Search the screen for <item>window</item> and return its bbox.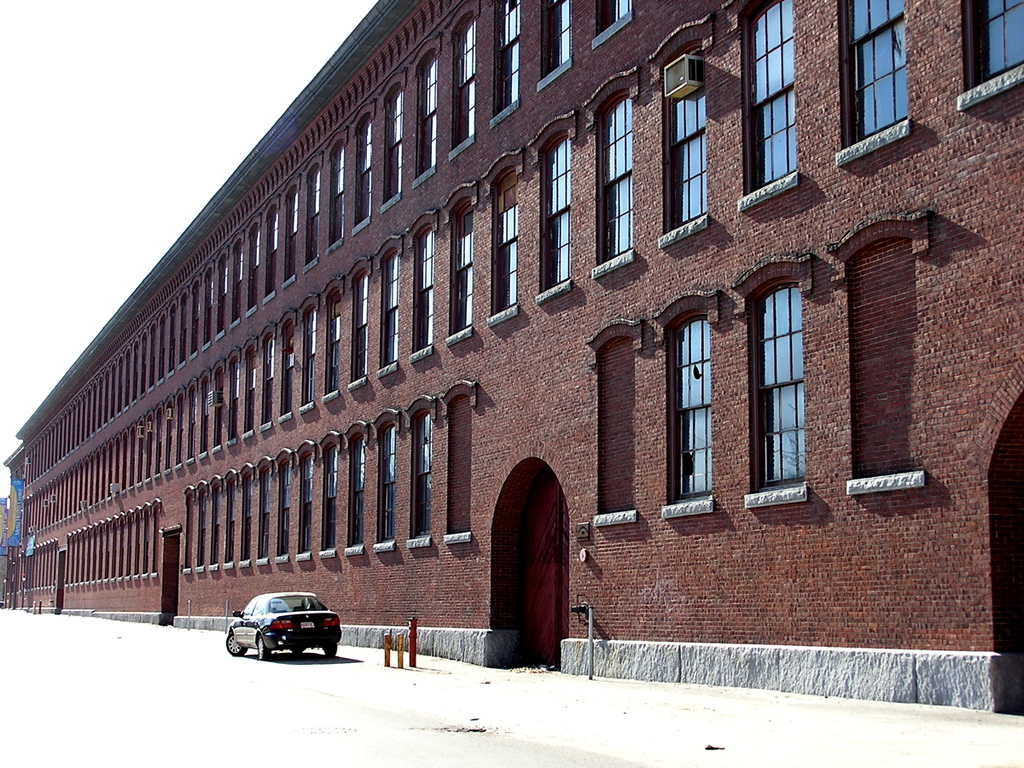
Found: pyautogui.locateOnScreen(195, 488, 199, 571).
